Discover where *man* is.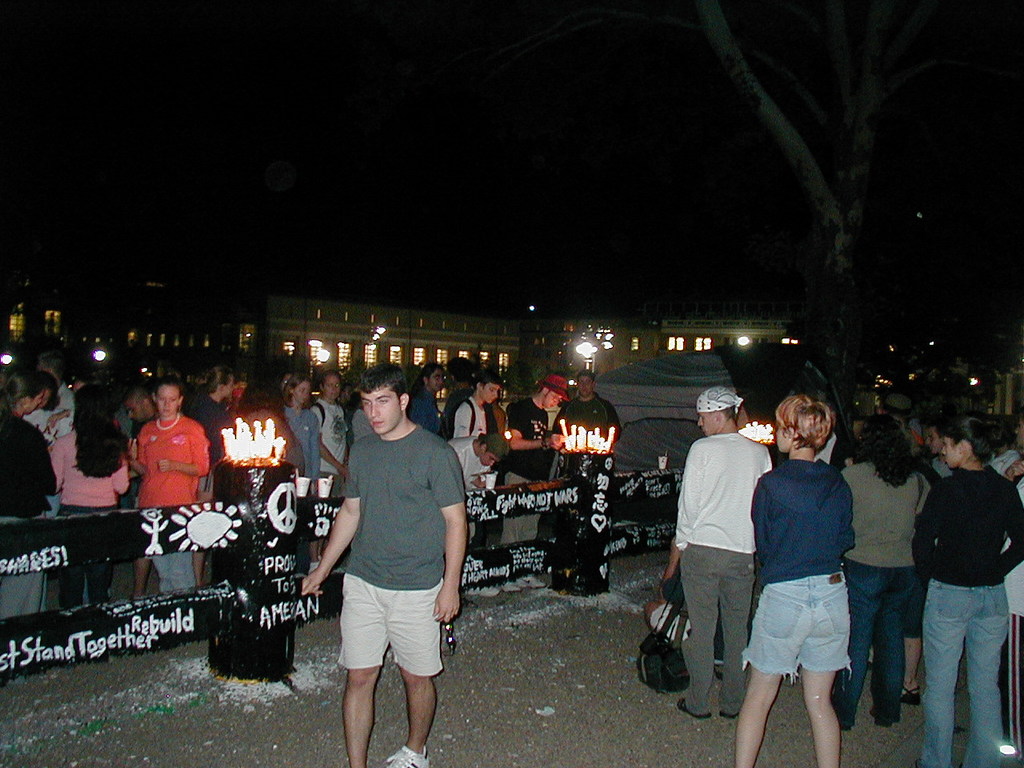
Discovered at x1=311 y1=370 x2=470 y2=767.
